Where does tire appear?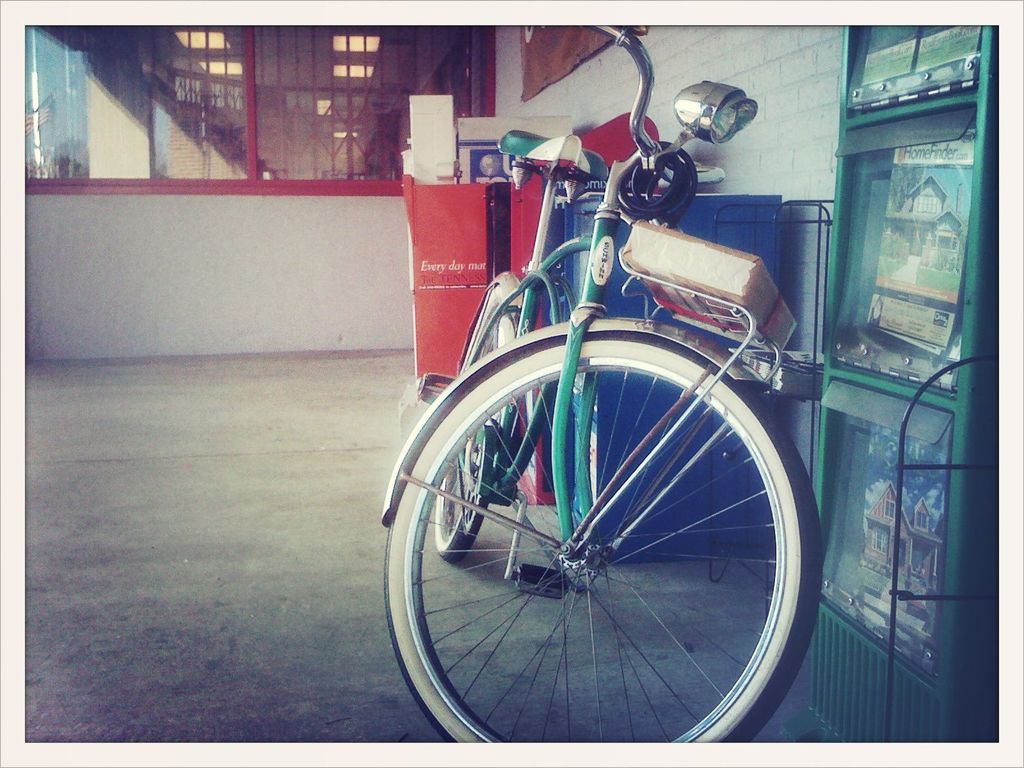
Appears at 380/331/821/744.
